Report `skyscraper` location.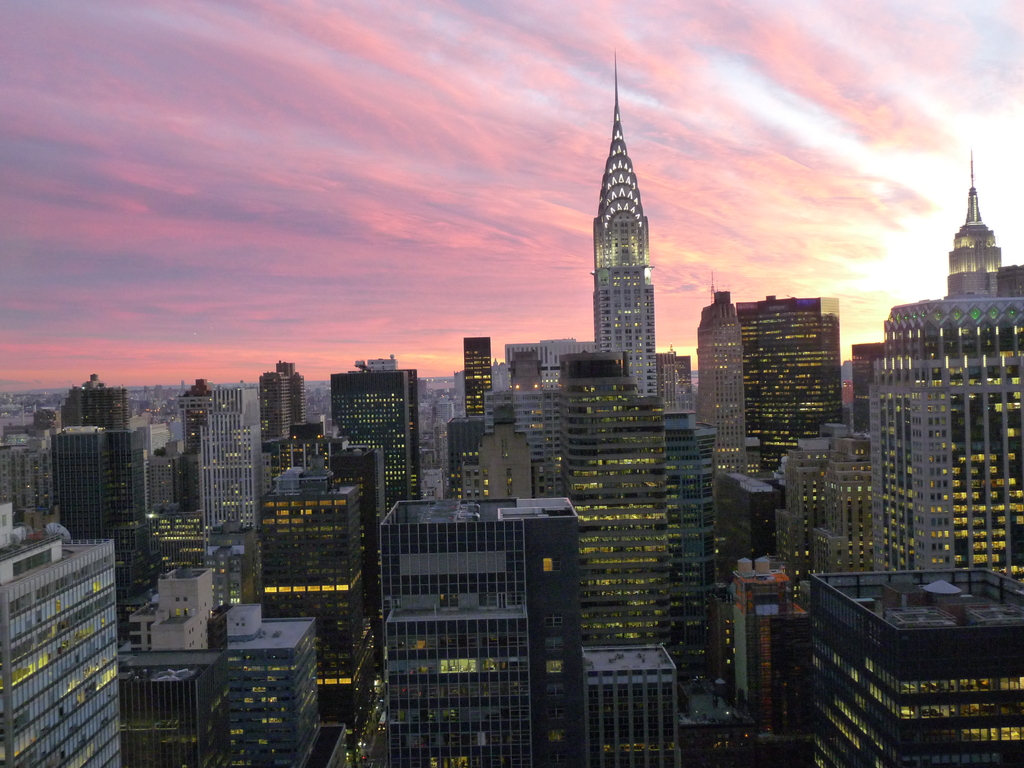
Report: 256:362:306:483.
